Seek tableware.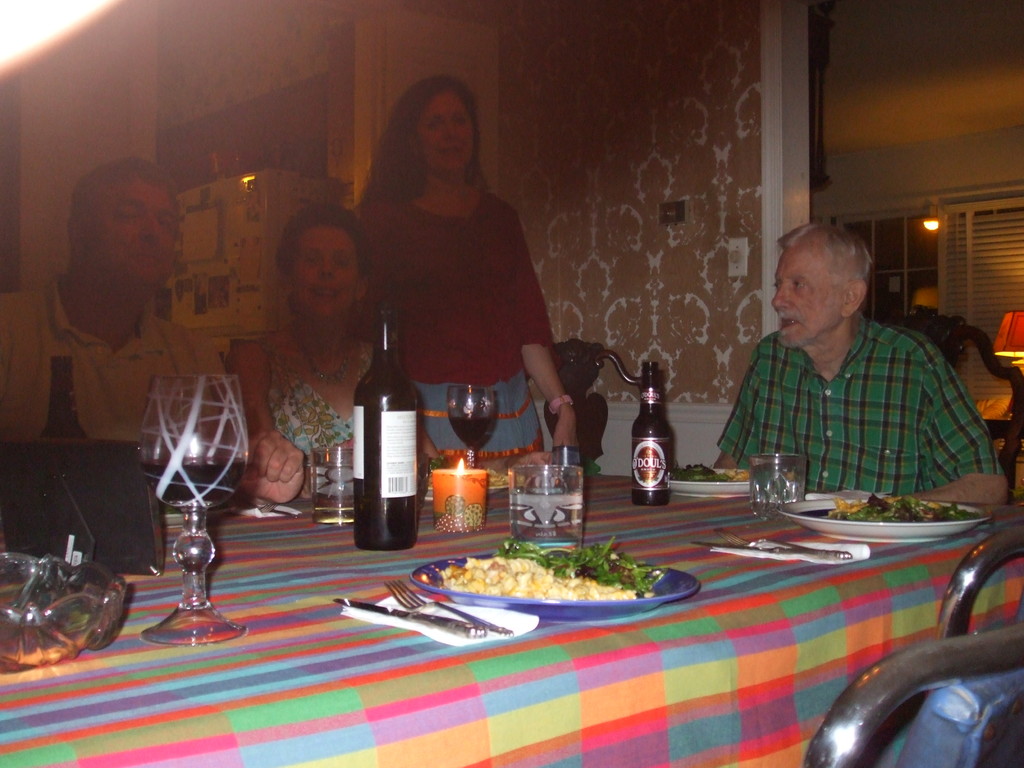
(137, 374, 247, 646).
